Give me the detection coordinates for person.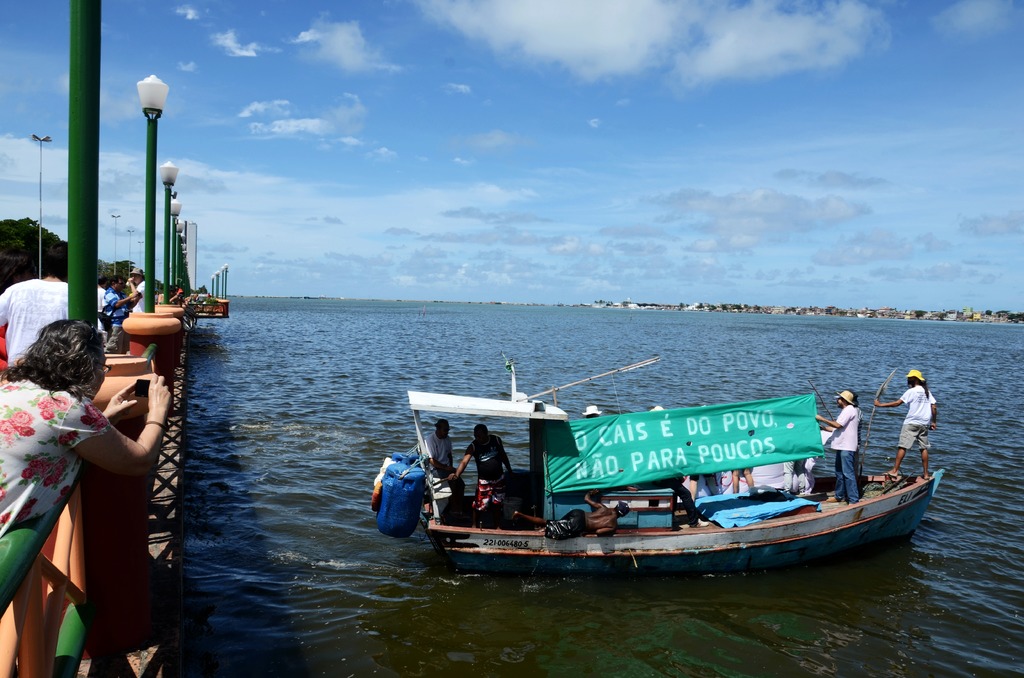
bbox=[422, 421, 464, 511].
